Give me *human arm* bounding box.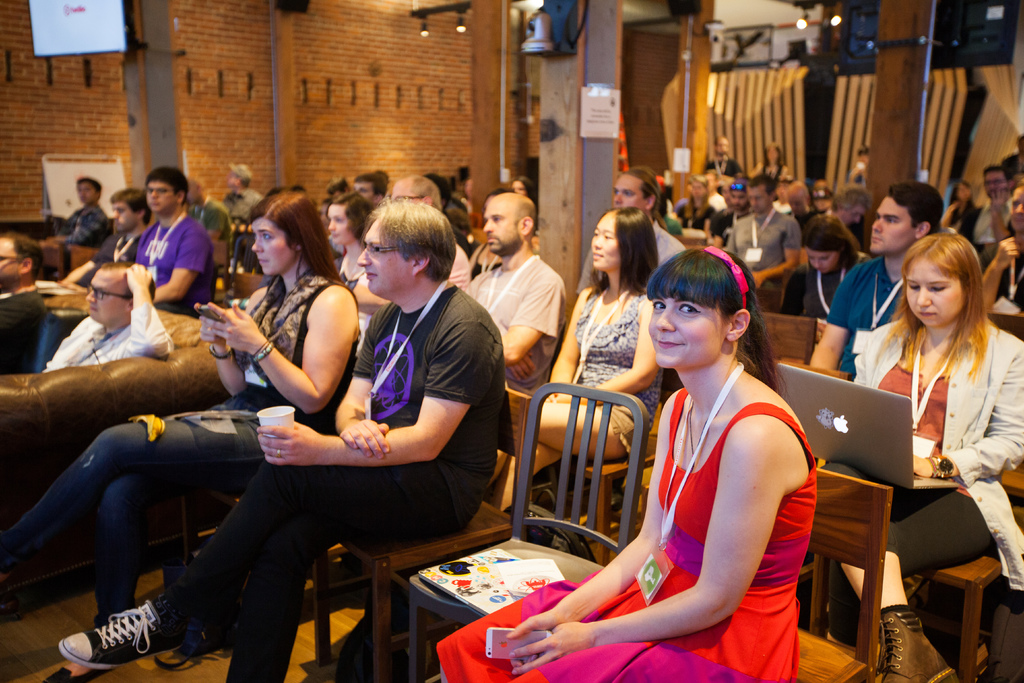
select_region(353, 274, 467, 315).
